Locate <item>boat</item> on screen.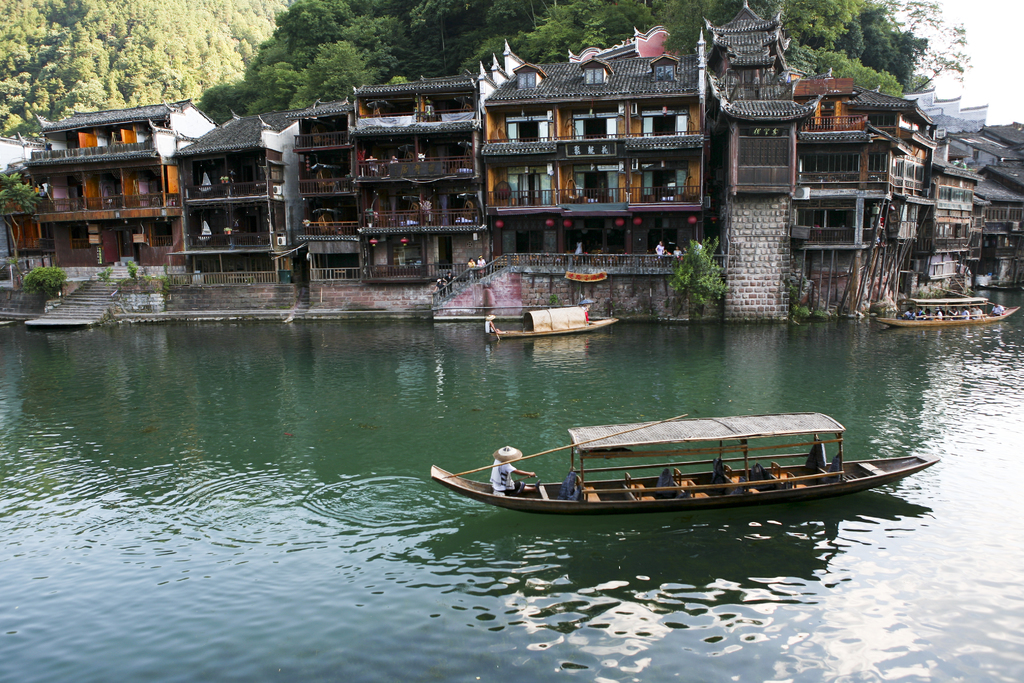
On screen at 489, 306, 619, 339.
